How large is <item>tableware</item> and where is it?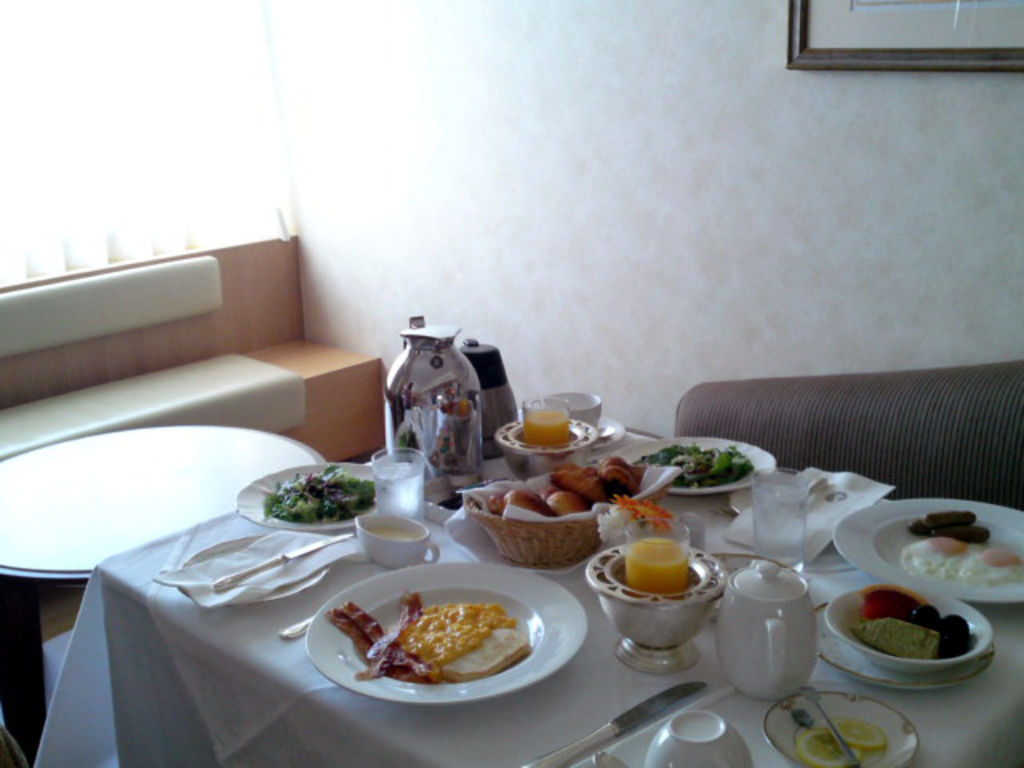
Bounding box: (left=522, top=678, right=709, bottom=766).
